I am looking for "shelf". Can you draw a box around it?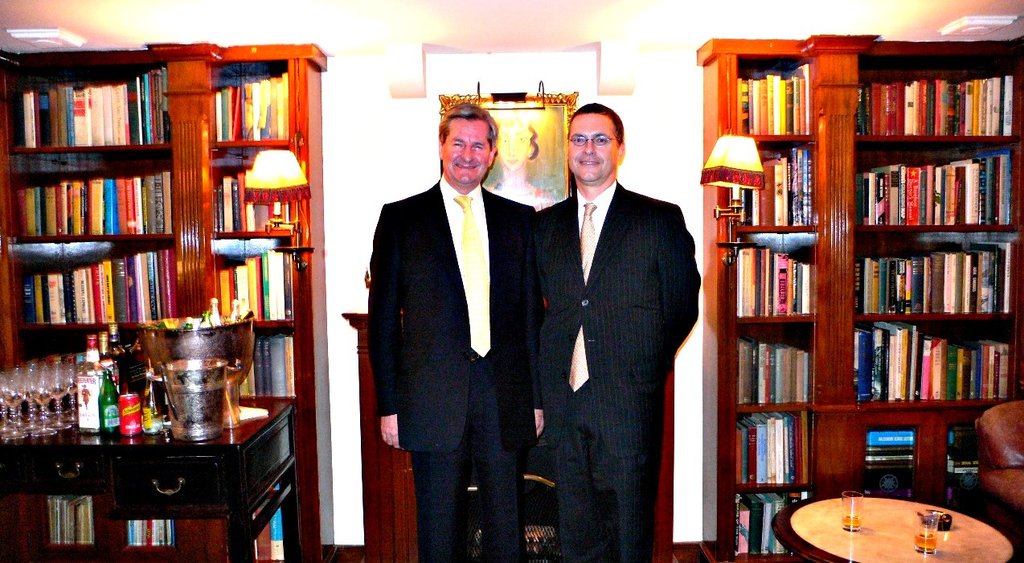
Sure, the bounding box is box(338, 304, 681, 559).
